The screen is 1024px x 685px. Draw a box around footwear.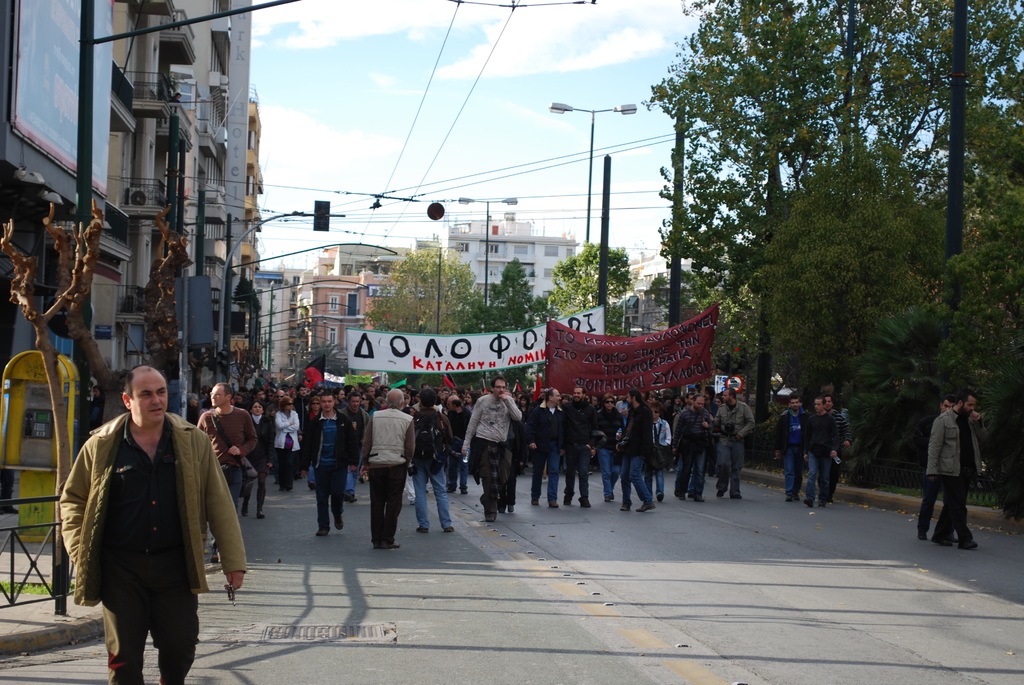
[left=620, top=504, right=628, bottom=509].
